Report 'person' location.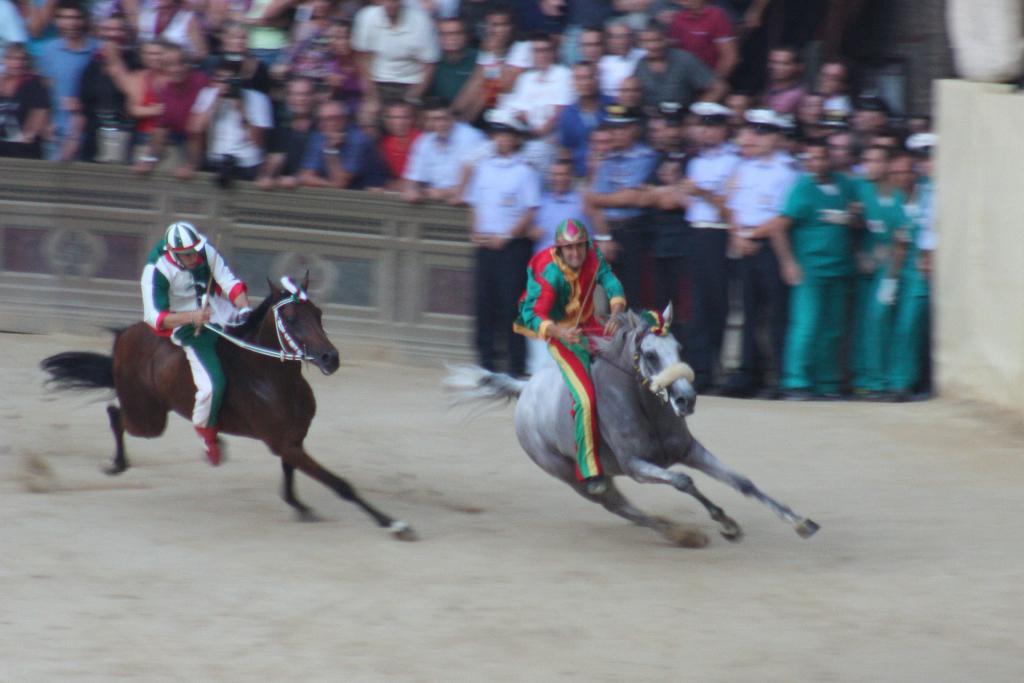
Report: l=512, t=39, r=578, b=118.
